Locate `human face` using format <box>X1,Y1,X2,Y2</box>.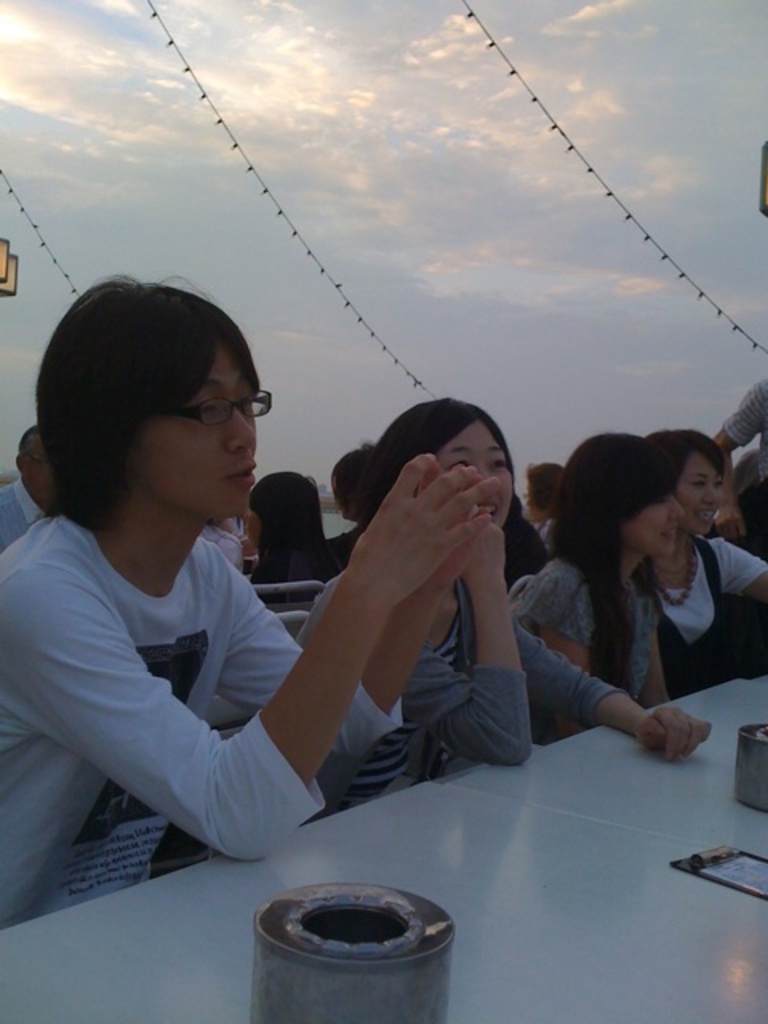
<box>624,486,680,555</box>.
